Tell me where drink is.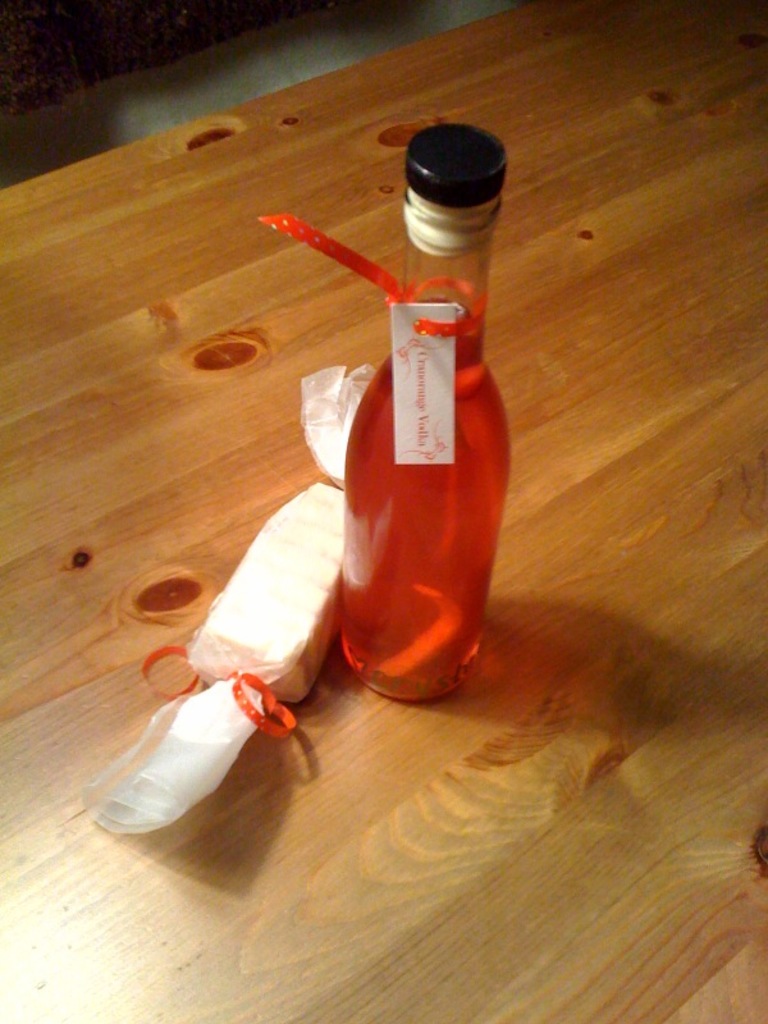
drink is at 334 218 495 724.
